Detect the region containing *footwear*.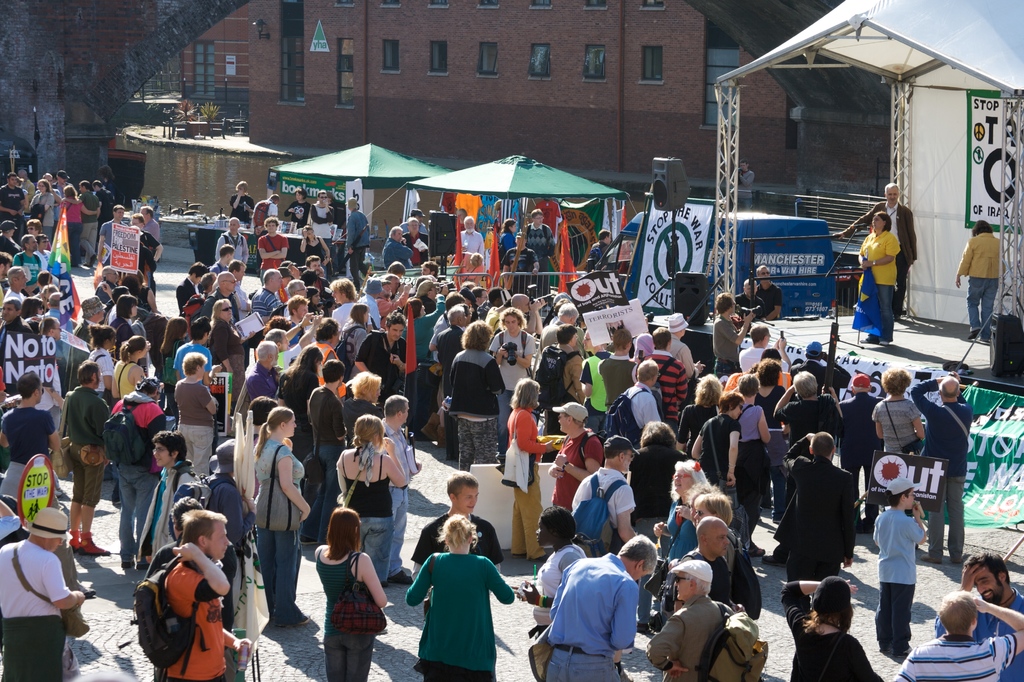
77 528 108 557.
